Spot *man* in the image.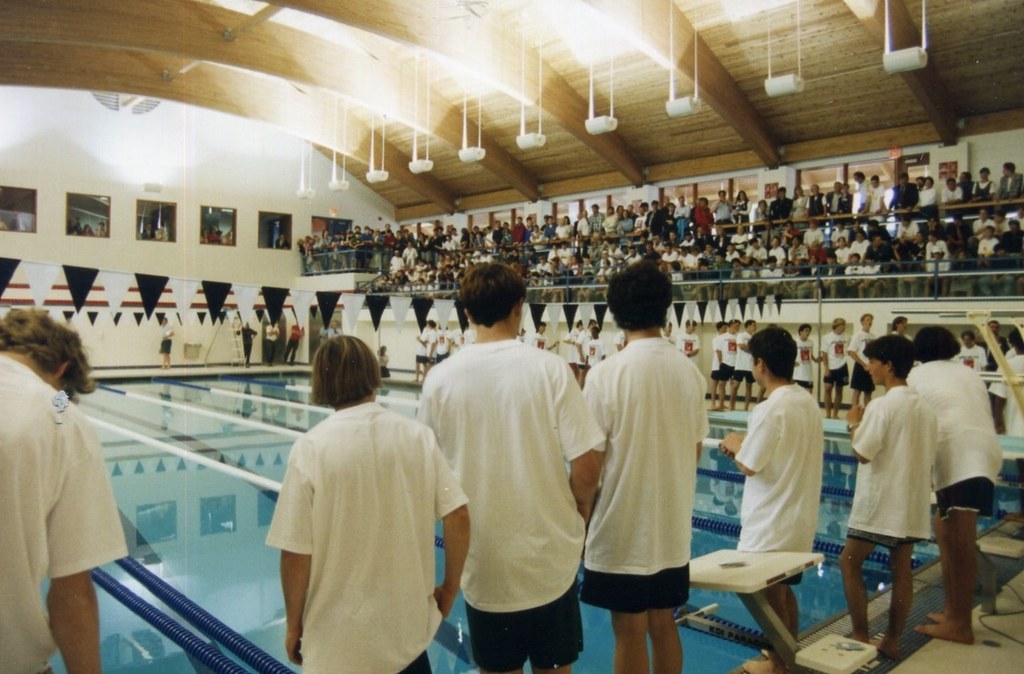
*man* found at x1=974 y1=223 x2=999 y2=266.
